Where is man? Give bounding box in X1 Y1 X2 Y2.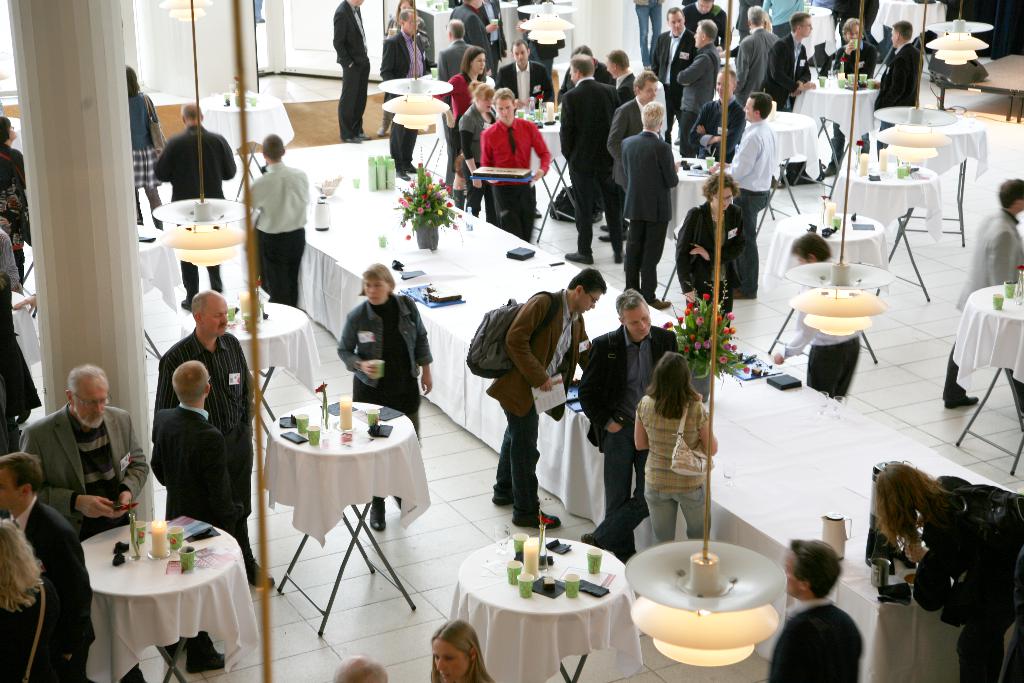
769 230 861 399.
